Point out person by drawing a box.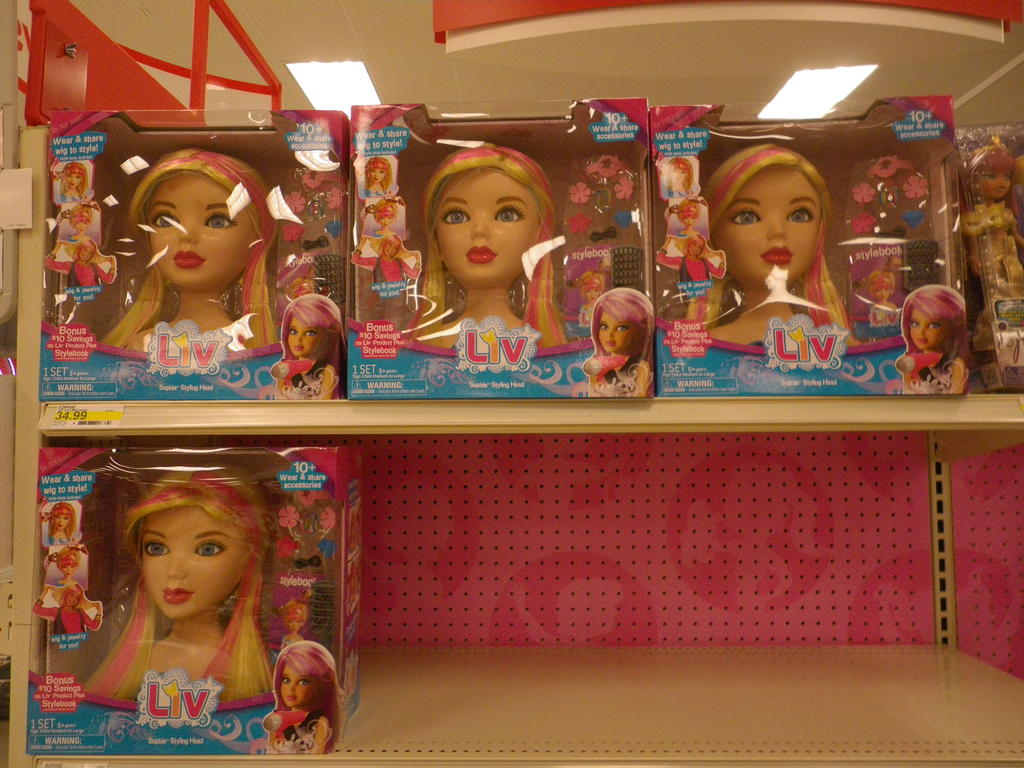
crop(30, 497, 102, 638).
